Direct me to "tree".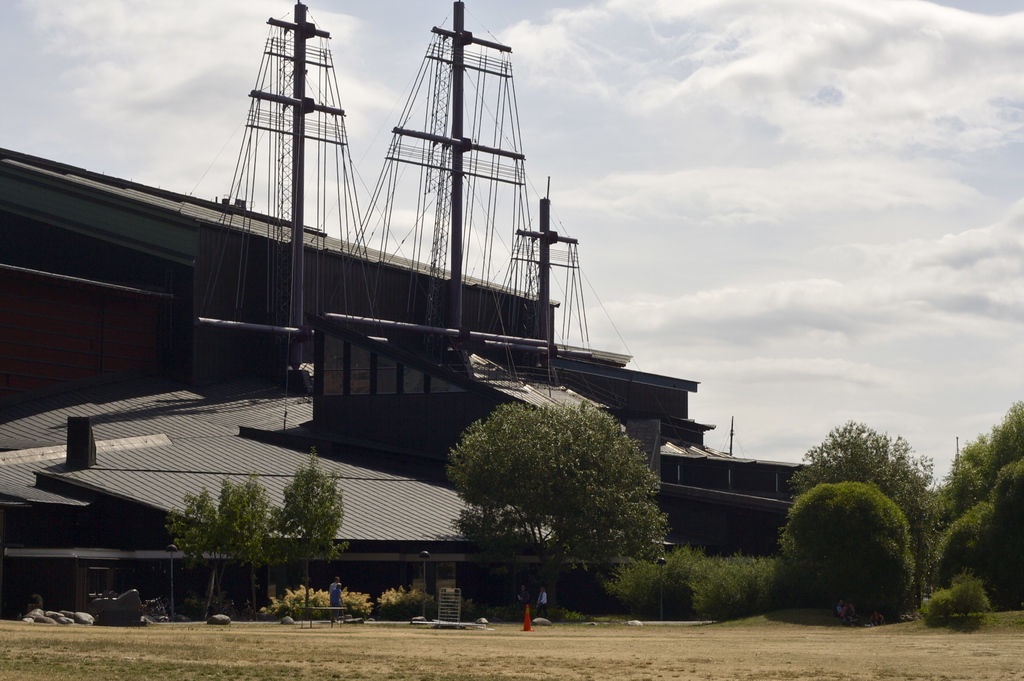
Direction: 211 469 282 617.
